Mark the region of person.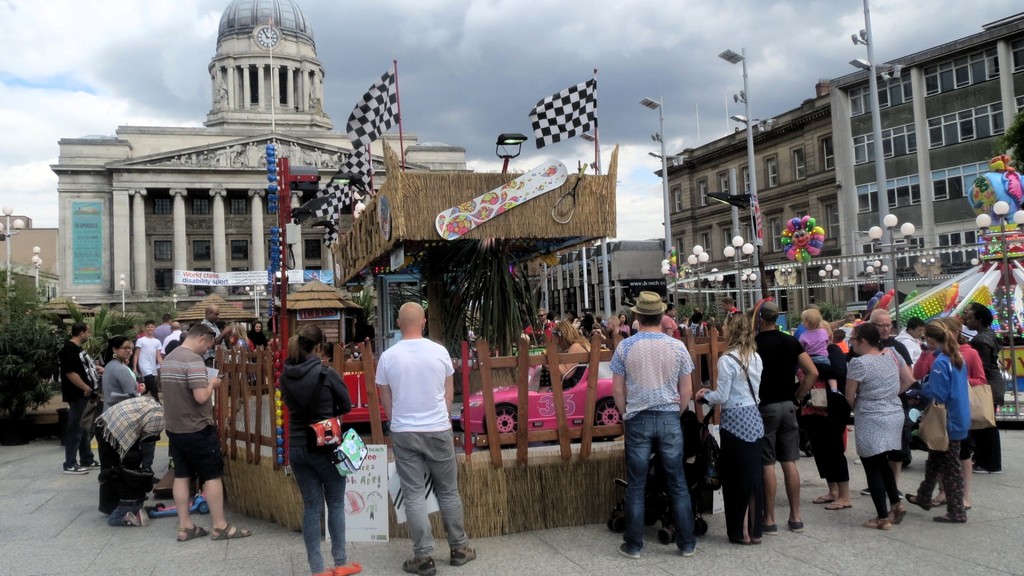
Region: region(373, 300, 479, 573).
